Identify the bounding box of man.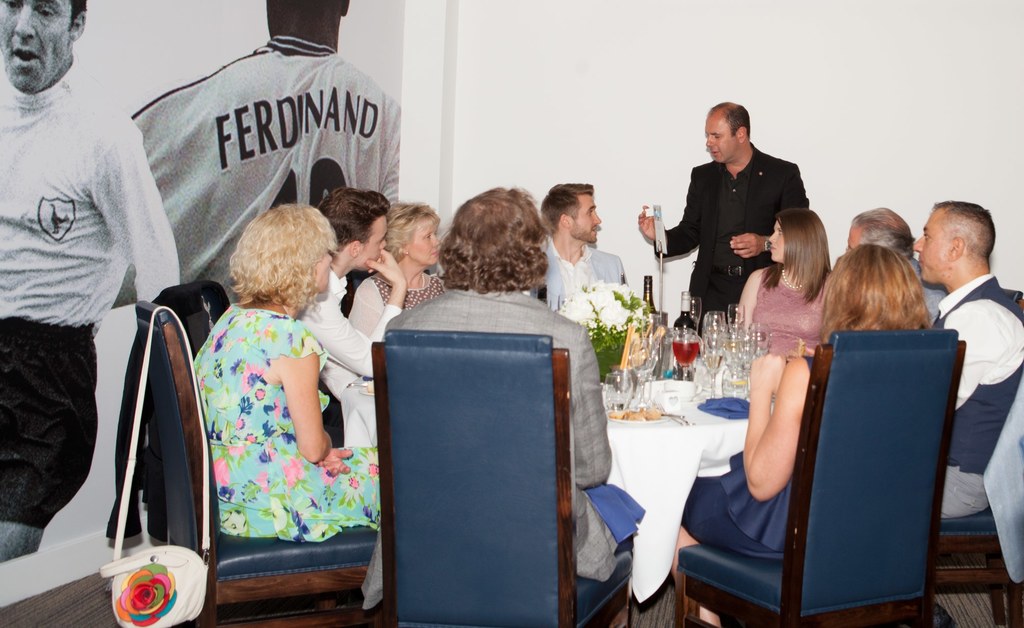
BBox(109, 0, 401, 309).
